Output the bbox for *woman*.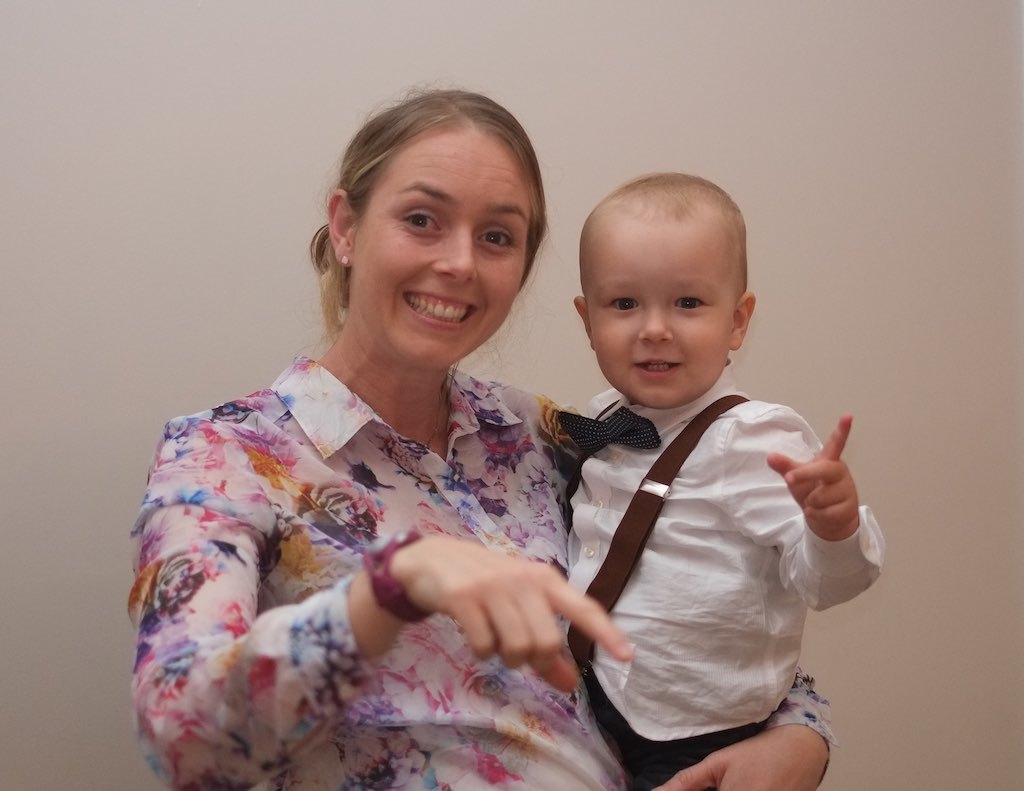
BBox(129, 85, 834, 790).
